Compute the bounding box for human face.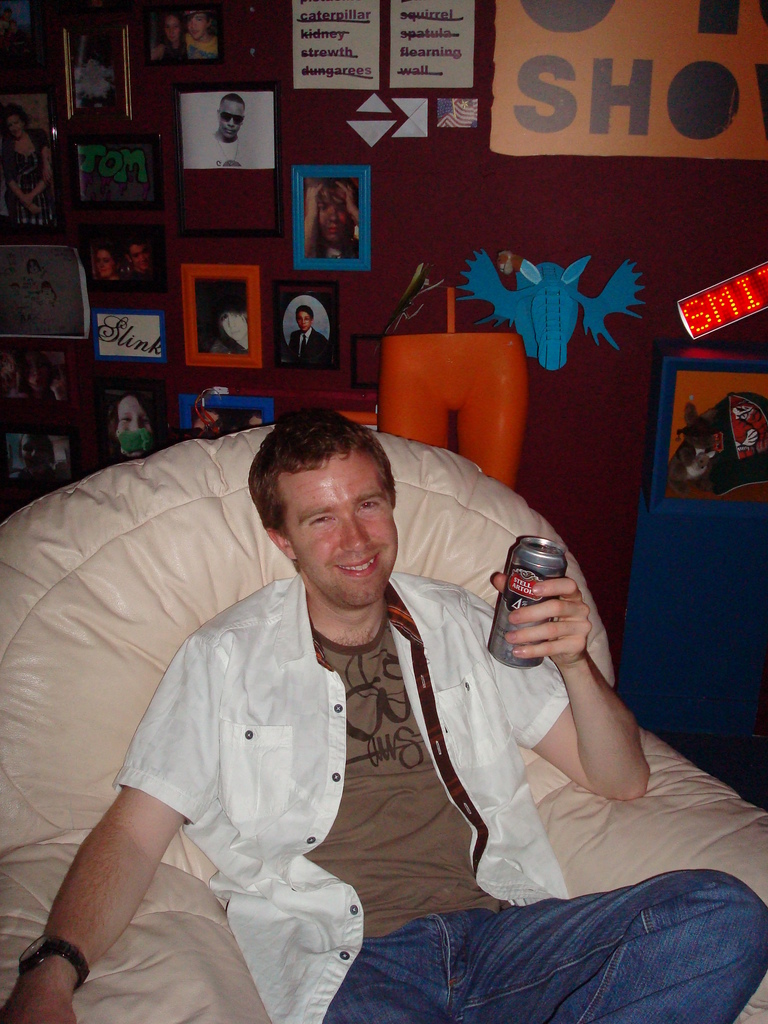
(6,120,24,145).
